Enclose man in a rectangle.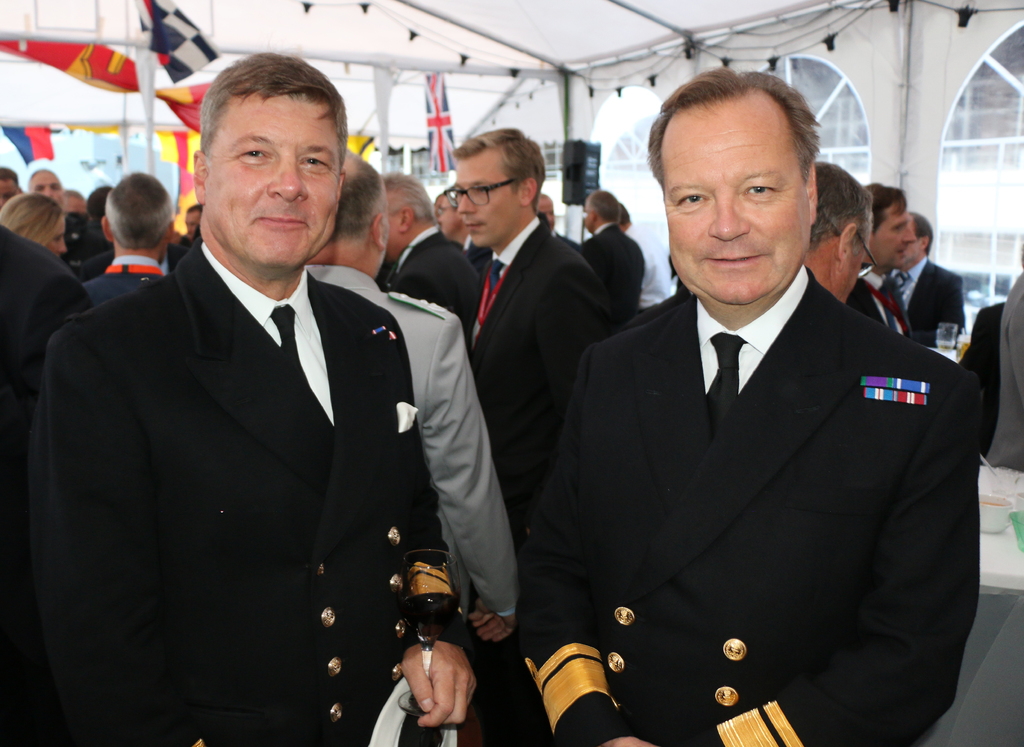
[802, 160, 874, 307].
